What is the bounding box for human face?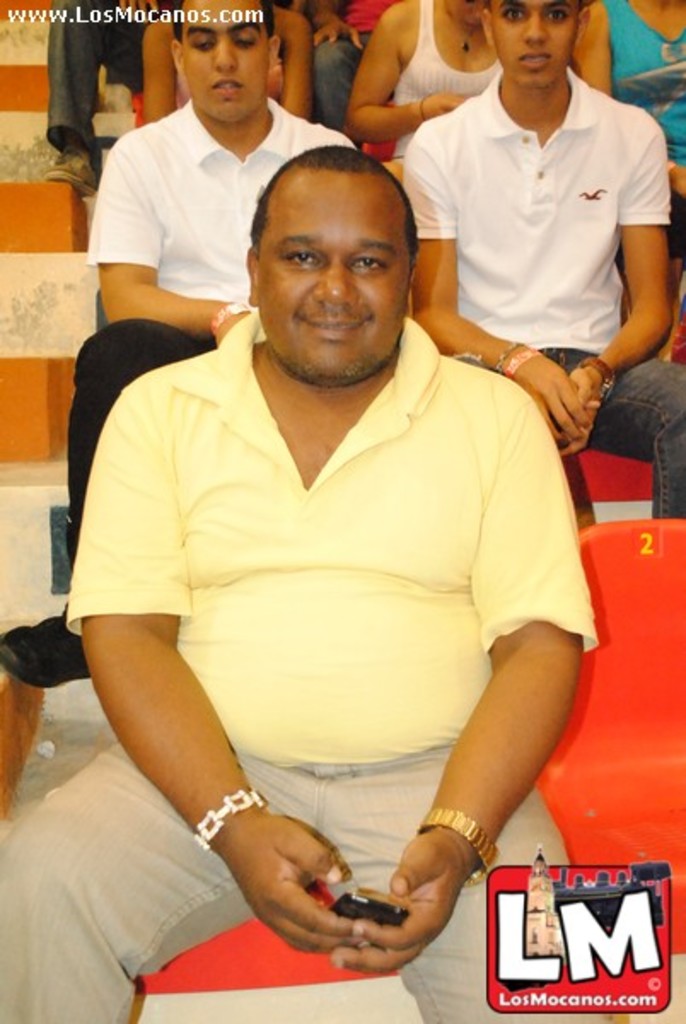
crop(256, 174, 408, 382).
